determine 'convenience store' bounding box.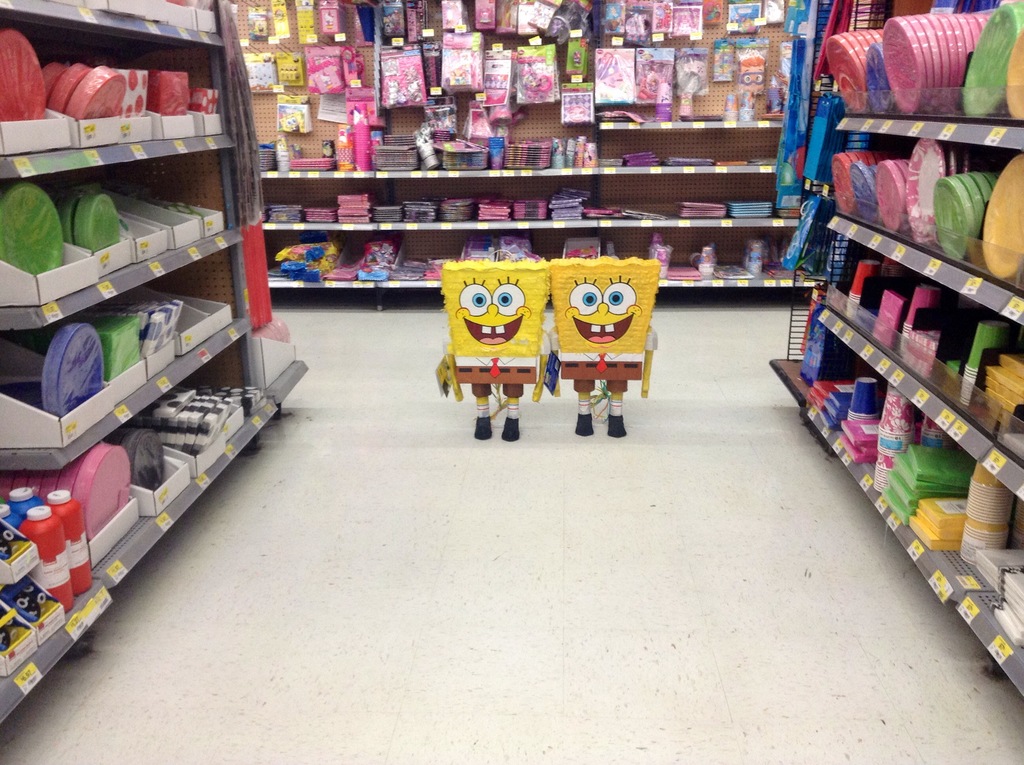
Determined: [0,0,1023,764].
